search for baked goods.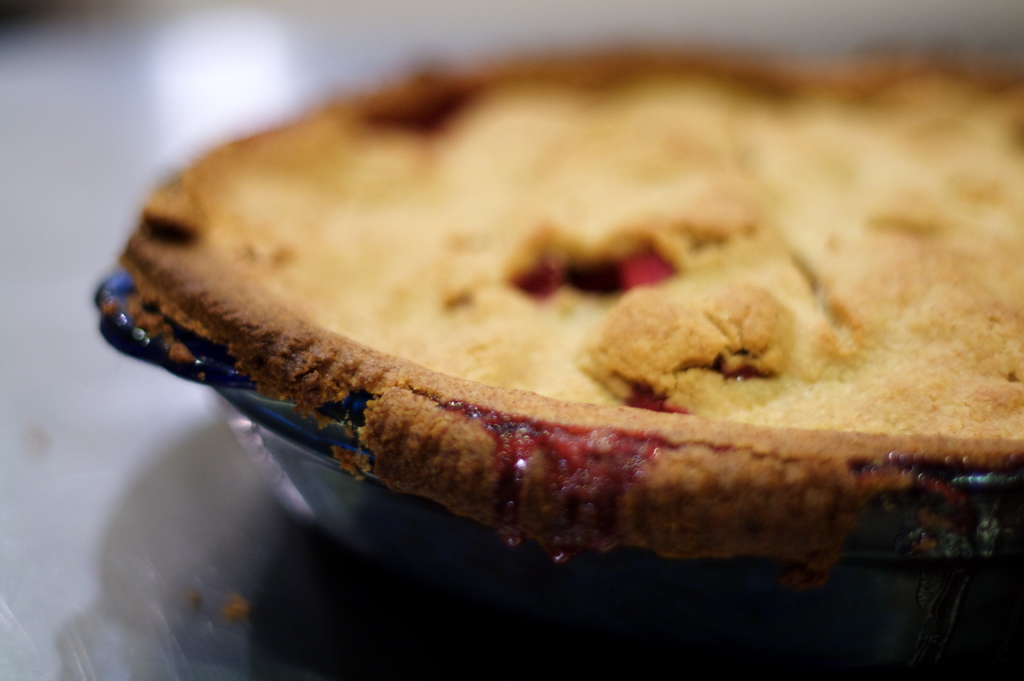
Found at {"x1": 112, "y1": 41, "x2": 1023, "y2": 566}.
